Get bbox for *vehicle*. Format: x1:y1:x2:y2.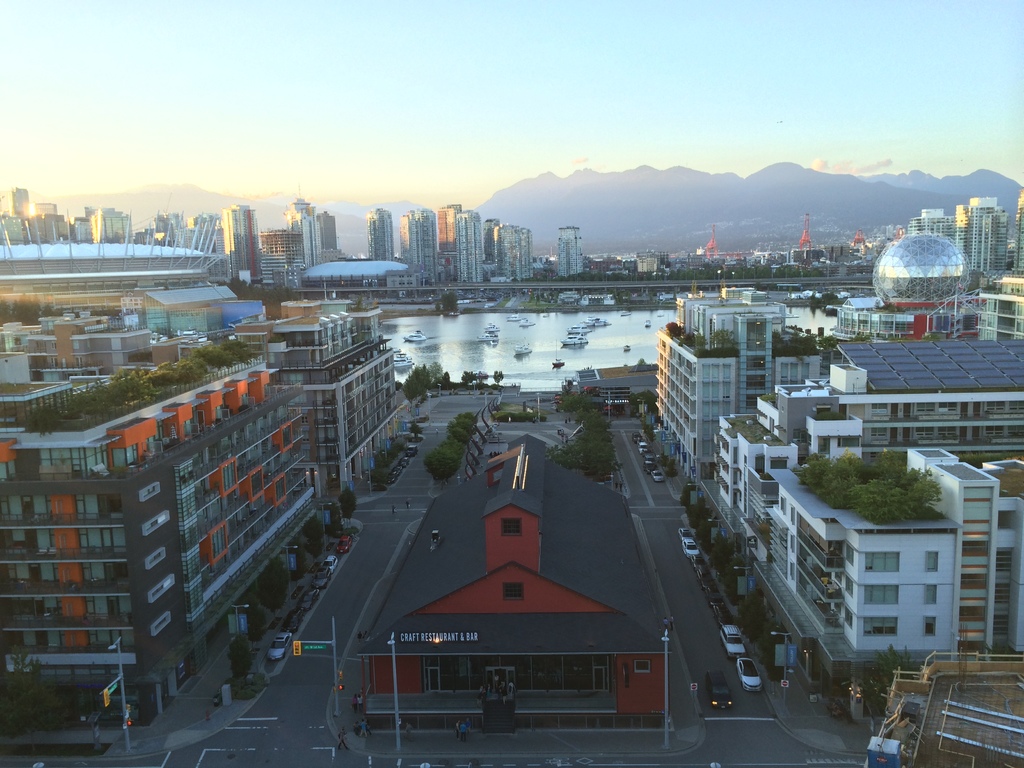
568:323:586:333.
